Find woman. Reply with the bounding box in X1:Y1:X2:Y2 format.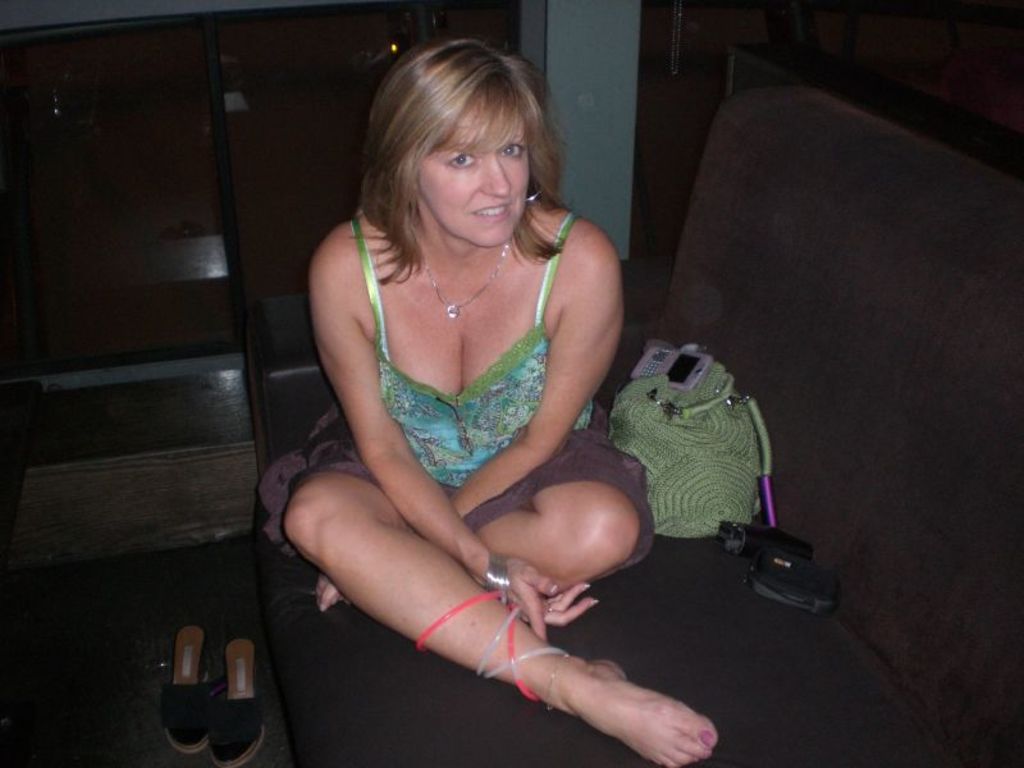
246:35:685:763.
